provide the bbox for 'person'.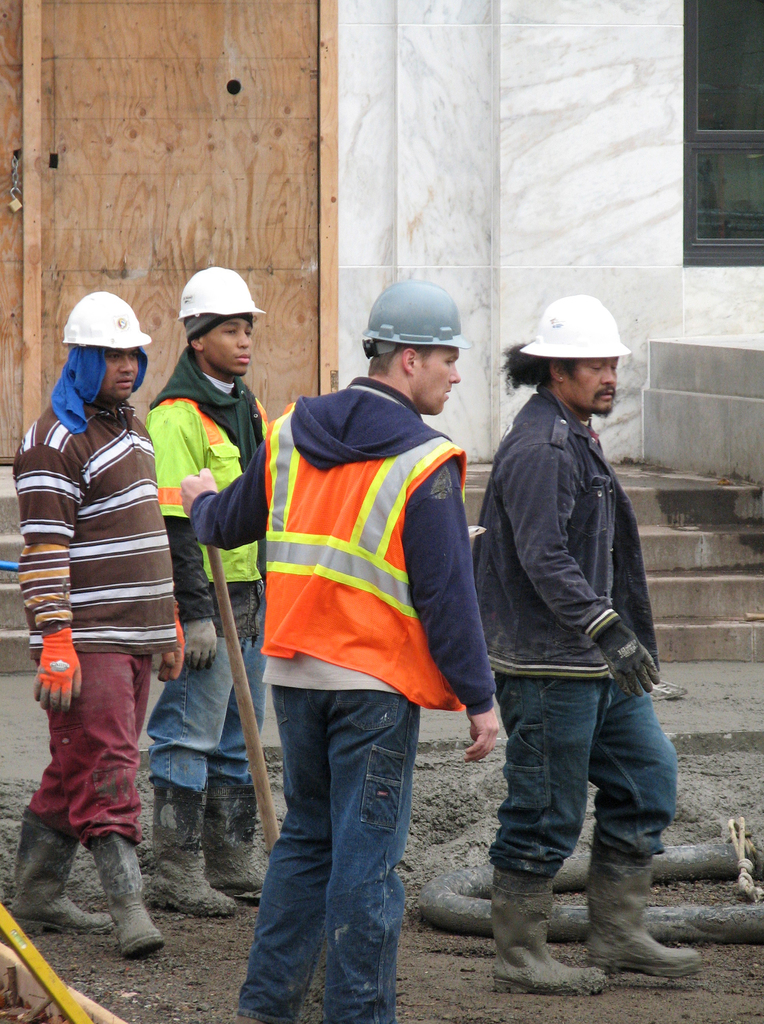
Rect(175, 260, 497, 1021).
